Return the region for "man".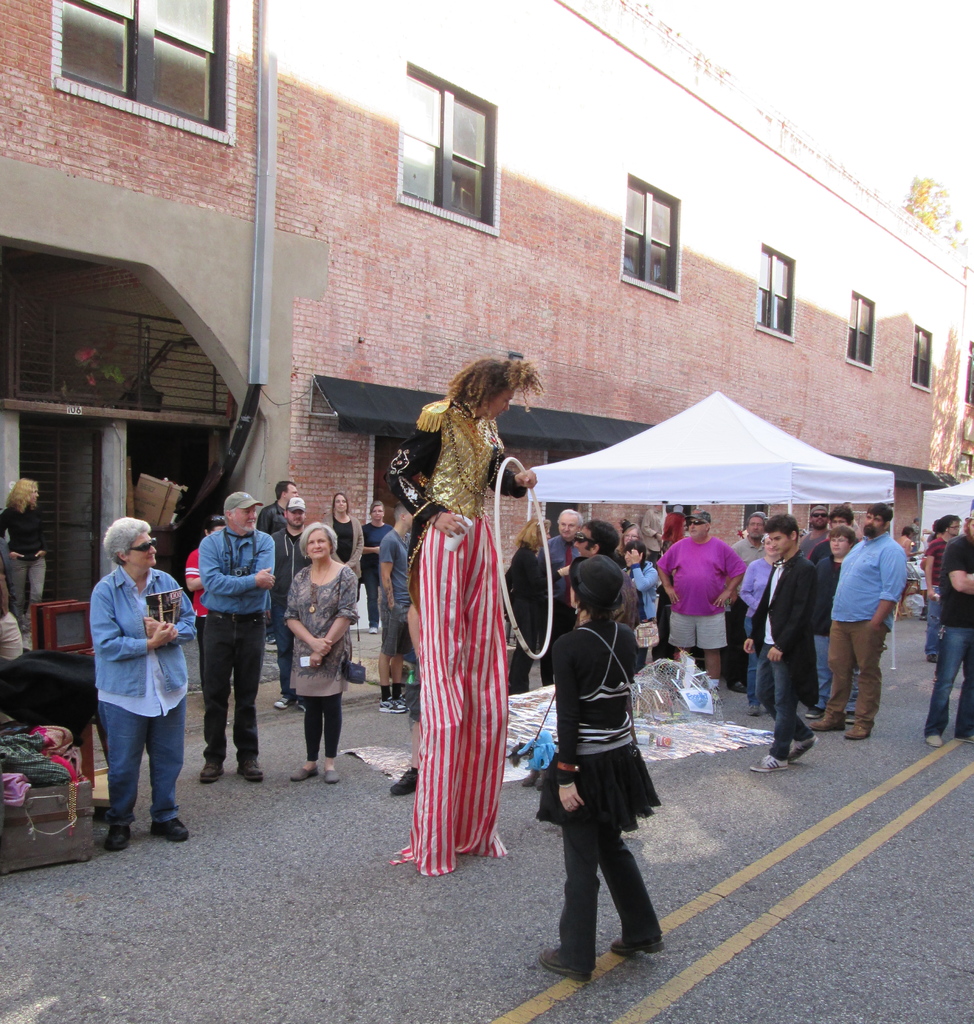
locate(656, 509, 755, 705).
